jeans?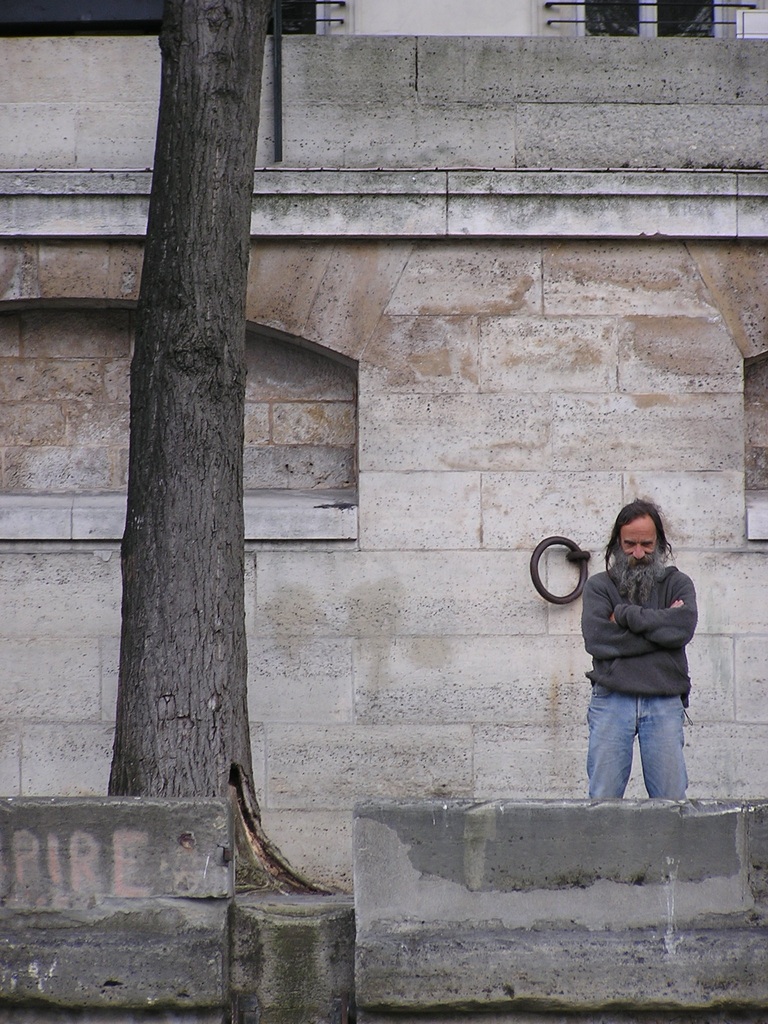
bbox=[589, 680, 698, 808]
